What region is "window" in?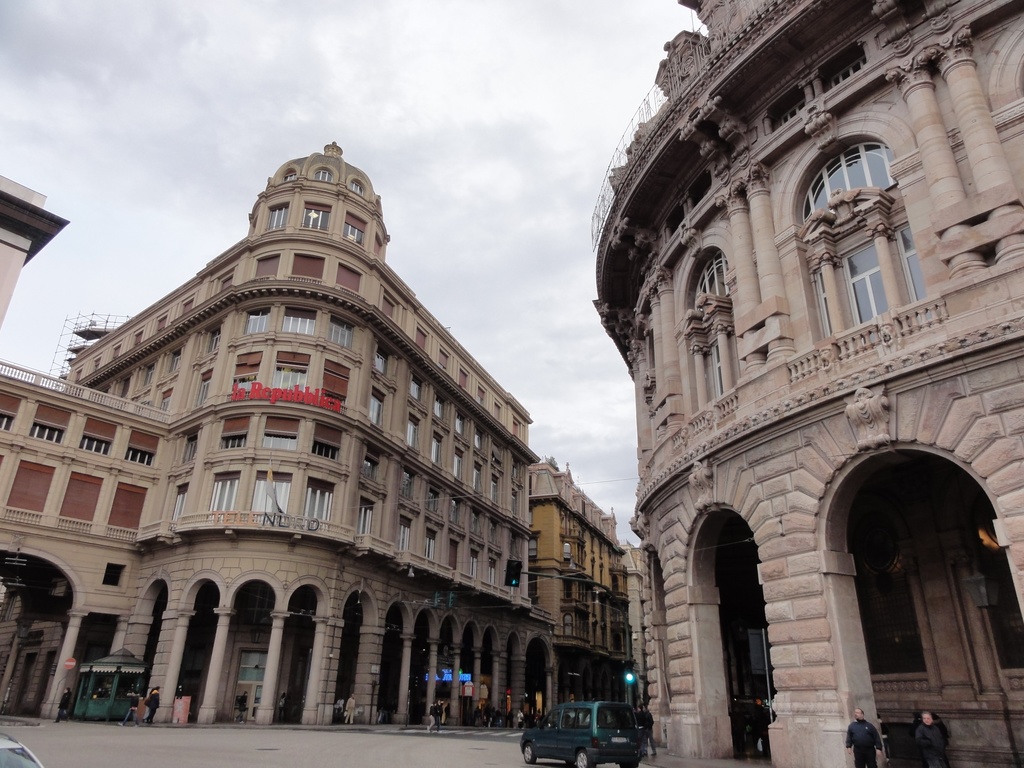
BBox(254, 414, 305, 454).
